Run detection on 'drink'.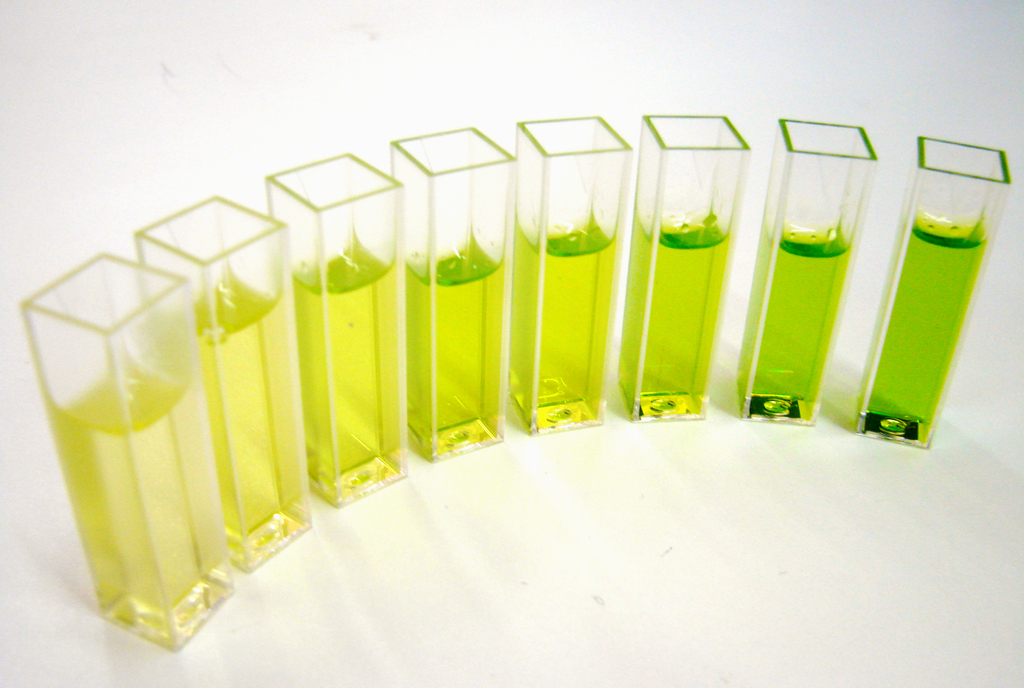
Result: left=614, top=220, right=734, bottom=426.
